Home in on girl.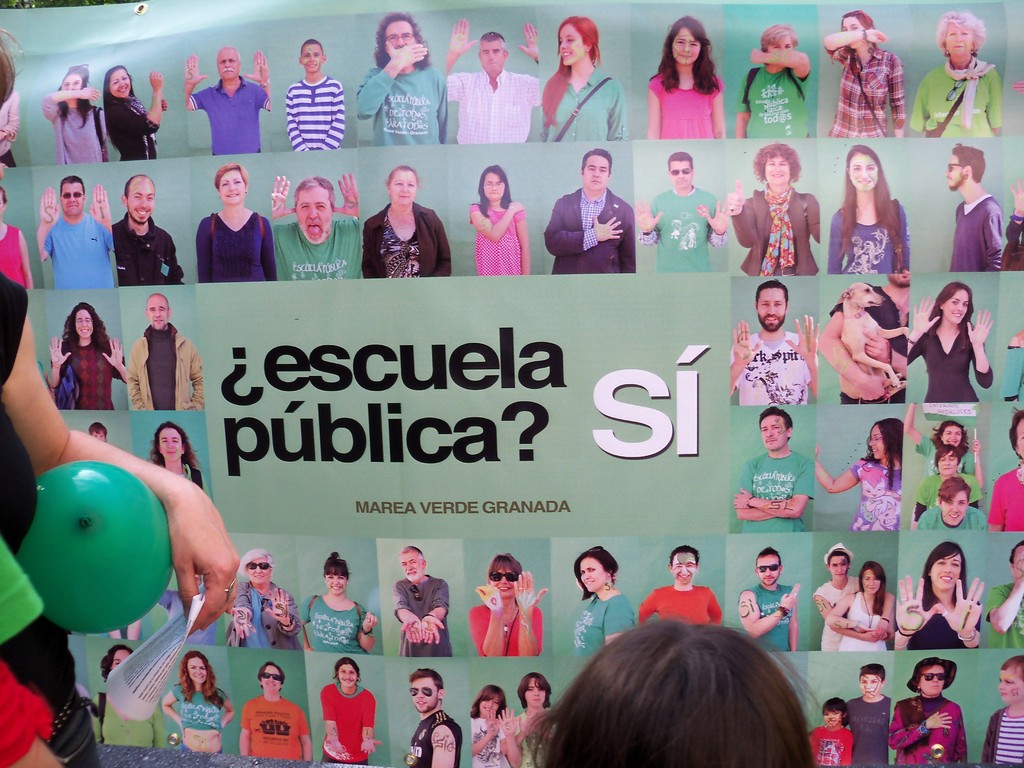
Homed in at select_region(299, 552, 376, 654).
